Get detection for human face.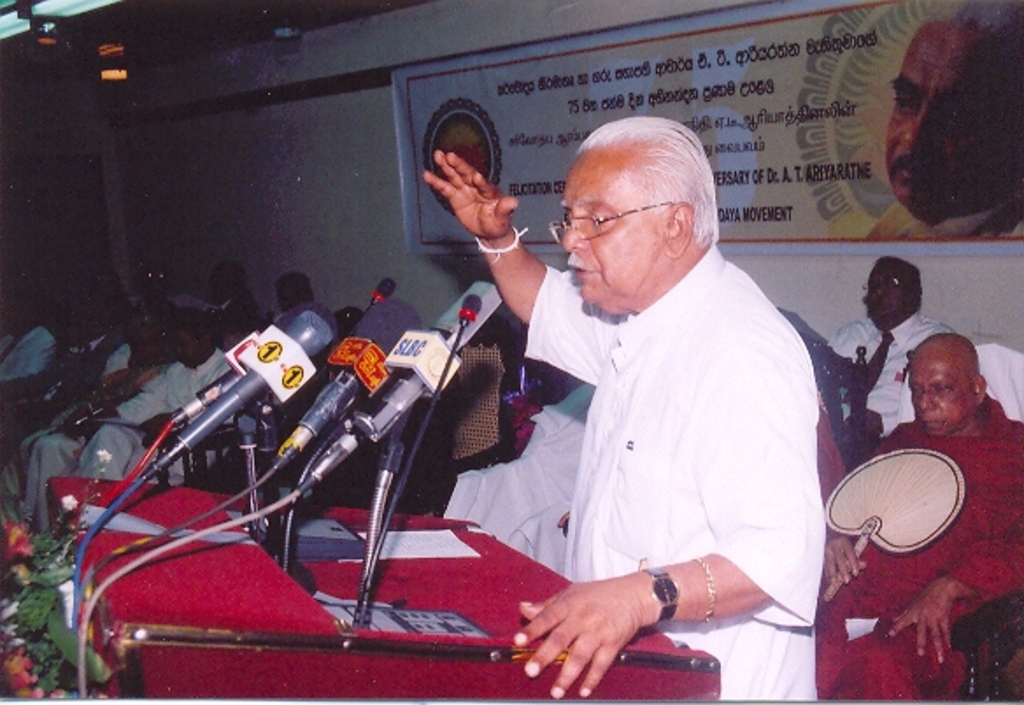
Detection: (x1=558, y1=151, x2=658, y2=312).
